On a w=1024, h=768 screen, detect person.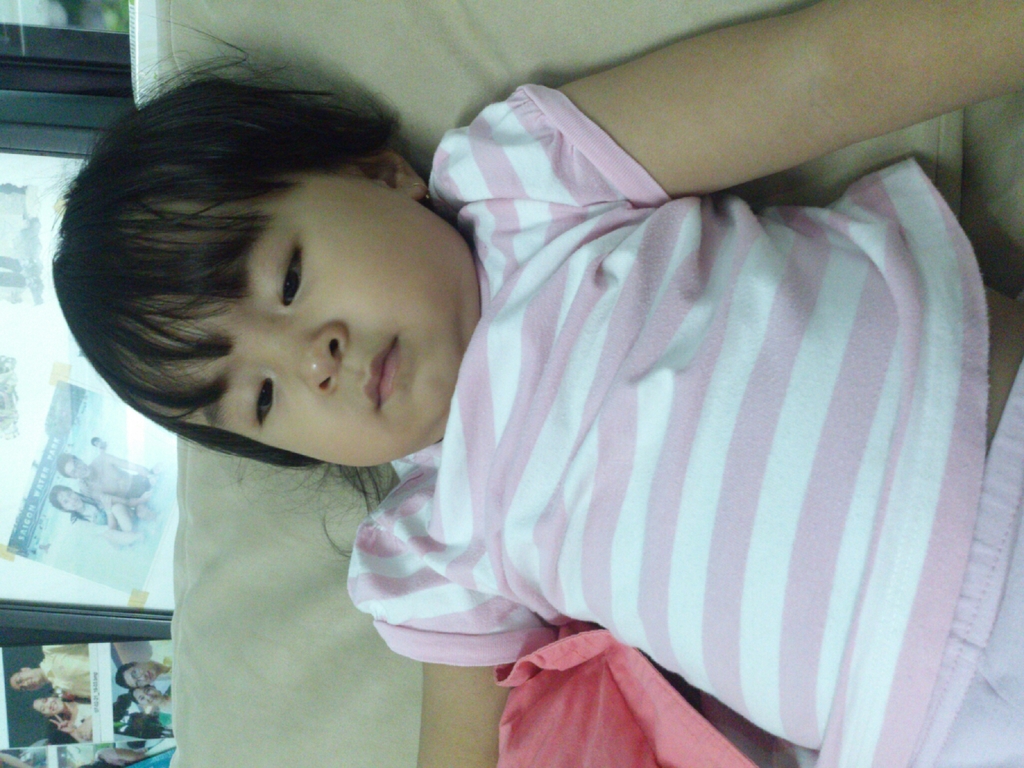
x1=45 y1=0 x2=1023 y2=767.
